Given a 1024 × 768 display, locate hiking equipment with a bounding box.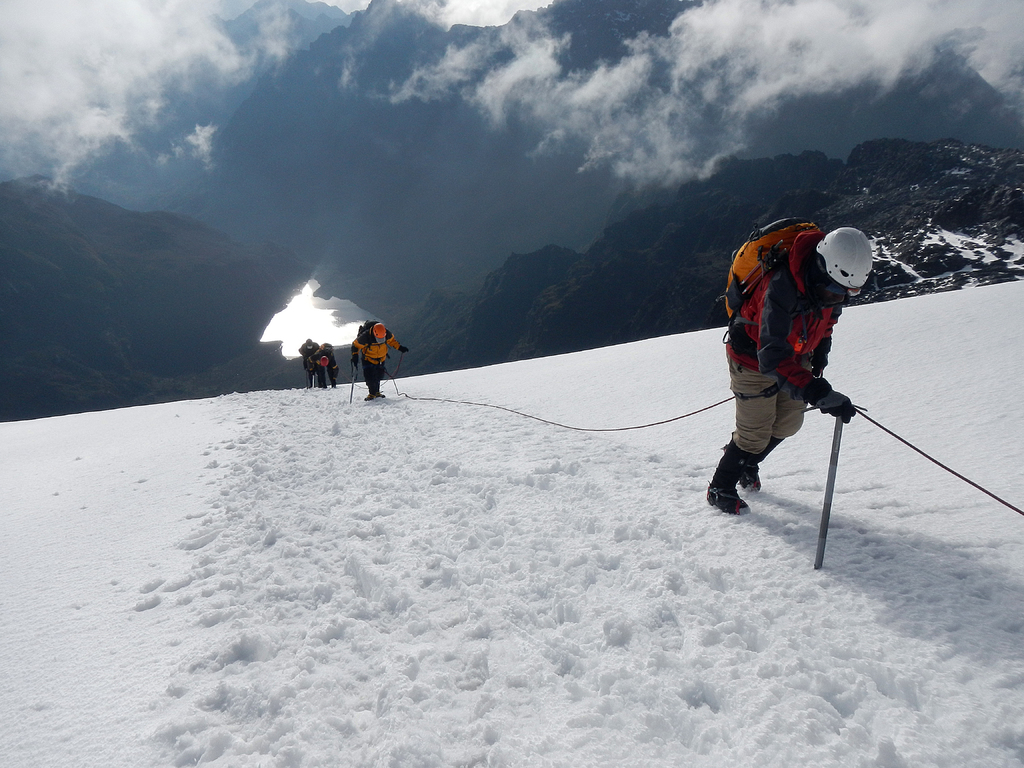
Located: (x1=721, y1=216, x2=825, y2=359).
